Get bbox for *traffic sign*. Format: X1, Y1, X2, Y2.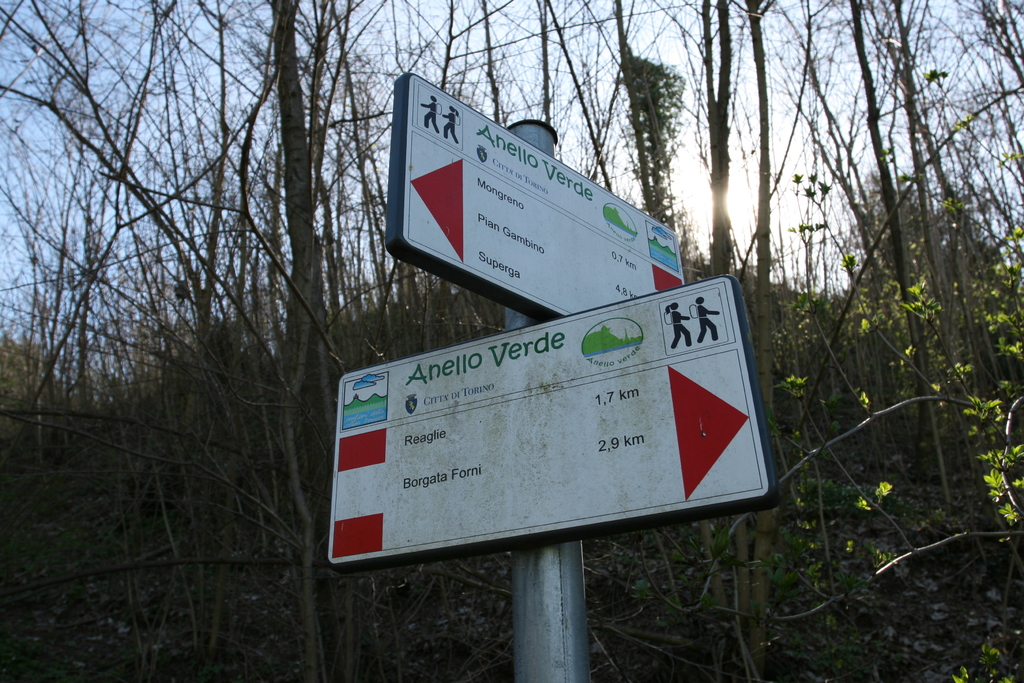
381, 71, 689, 323.
